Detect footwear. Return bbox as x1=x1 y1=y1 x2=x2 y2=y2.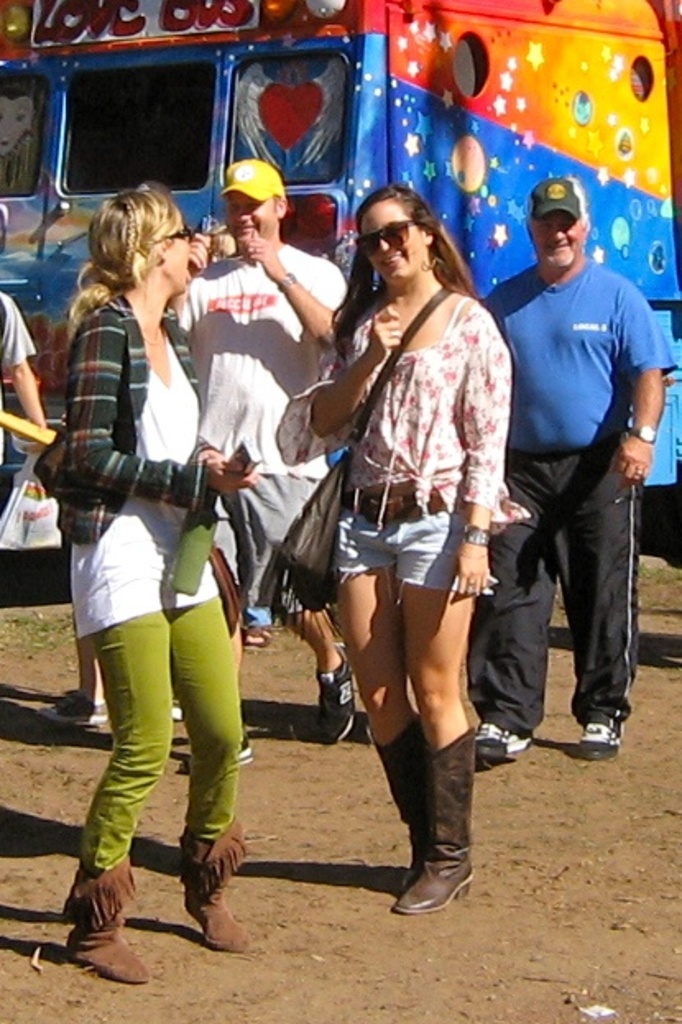
x1=39 y1=684 x2=112 y2=725.
